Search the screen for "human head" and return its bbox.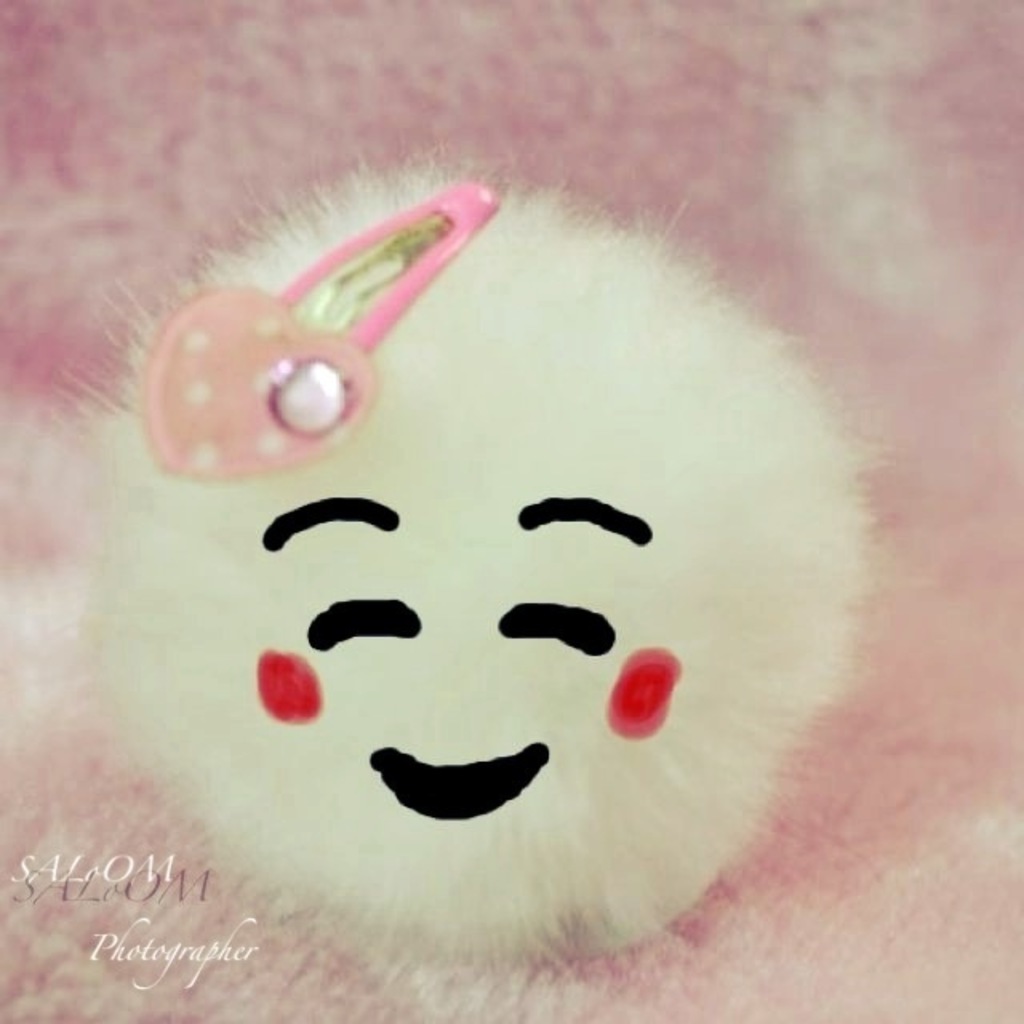
Found: [x1=93, y1=160, x2=869, y2=984].
